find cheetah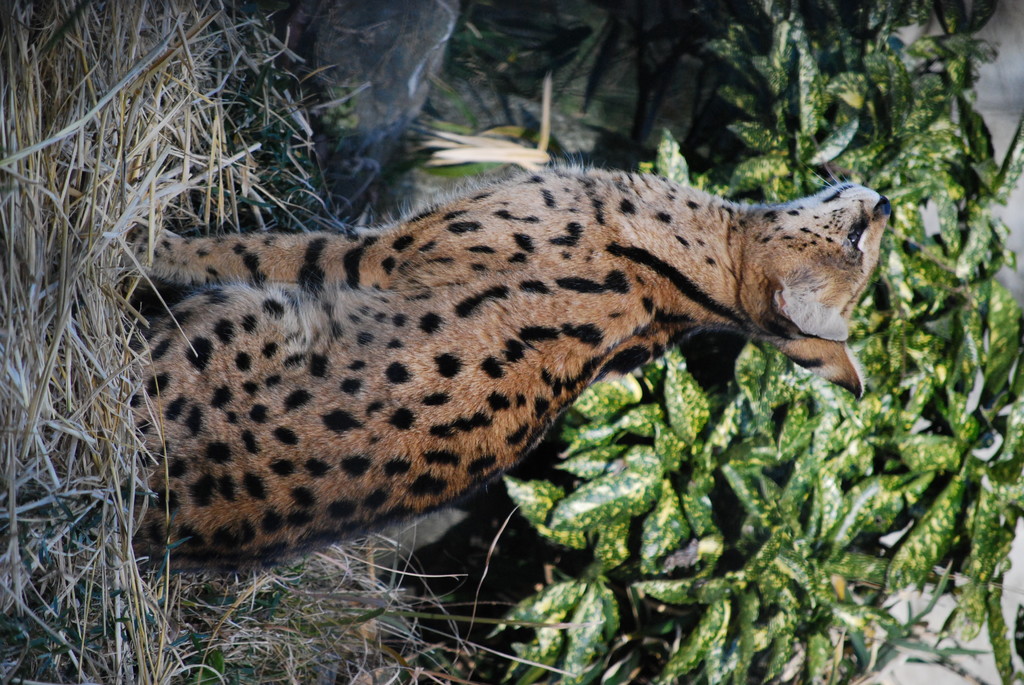
[left=117, top=164, right=893, bottom=570]
